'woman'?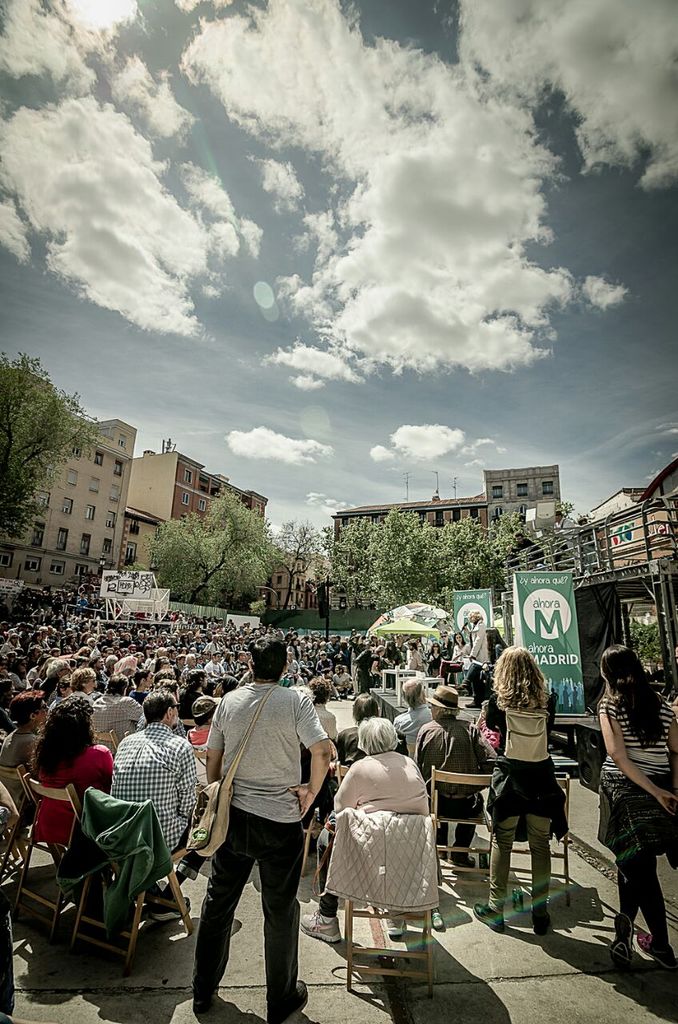
l=473, t=644, r=560, b=933
